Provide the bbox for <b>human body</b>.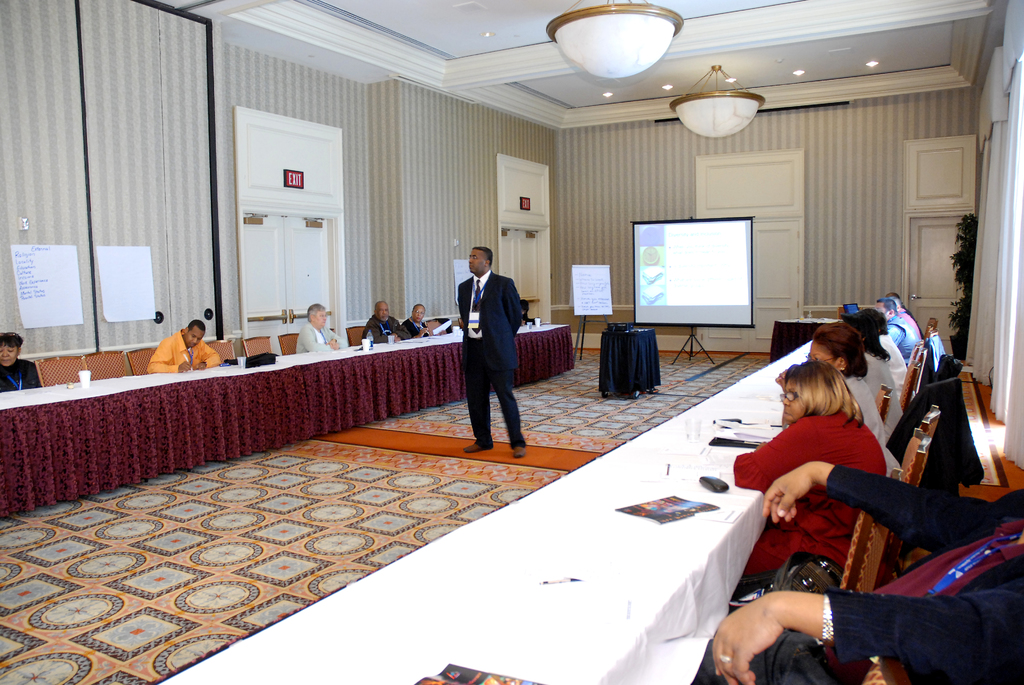
[left=296, top=325, right=342, bottom=352].
